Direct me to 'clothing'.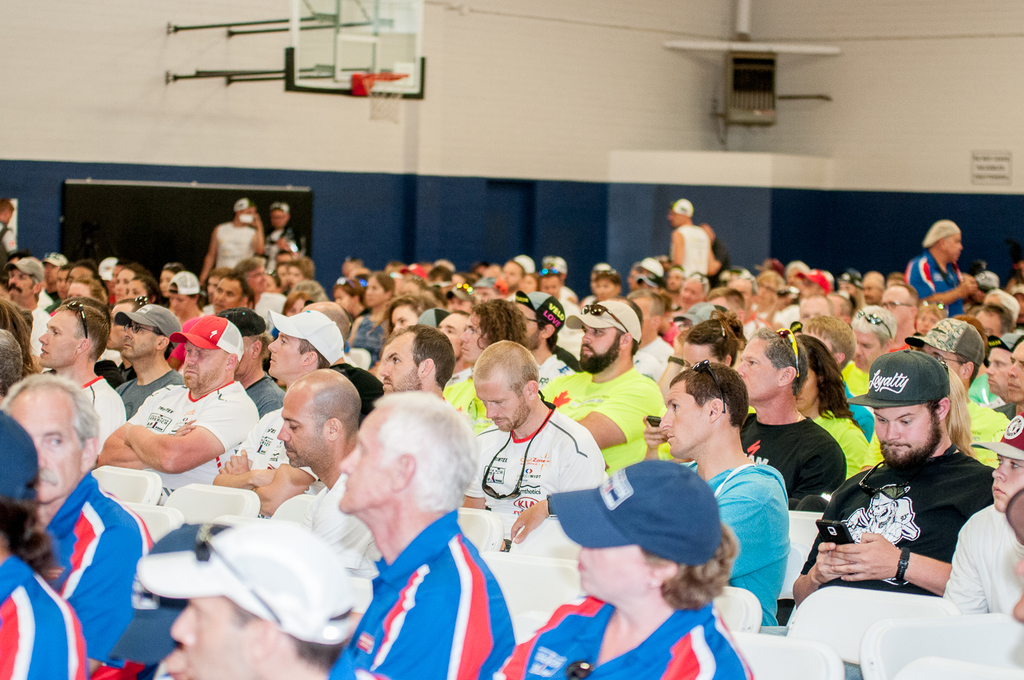
Direction: box(905, 252, 961, 296).
